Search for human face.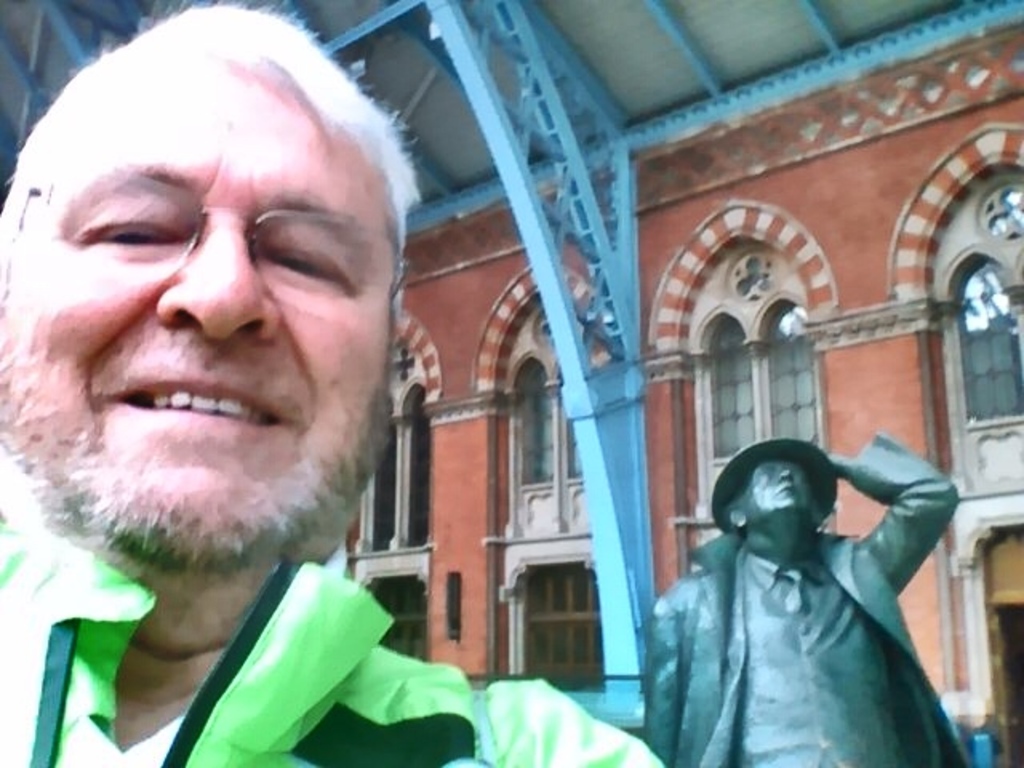
Found at locate(746, 458, 814, 517).
